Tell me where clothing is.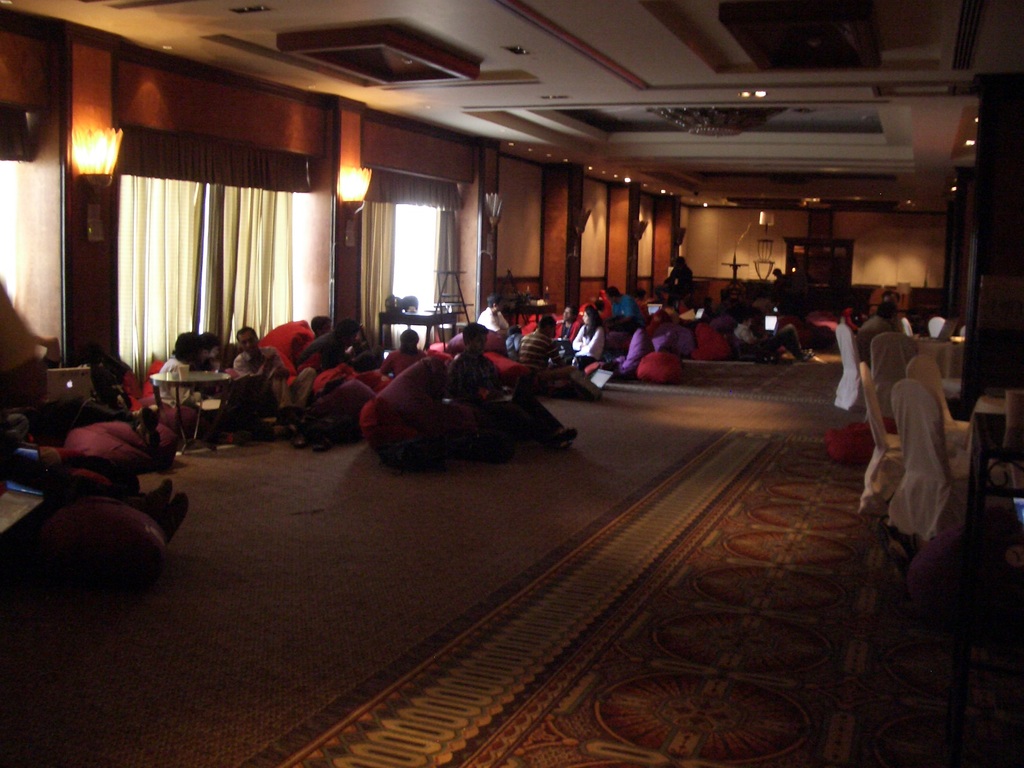
clothing is at [608, 292, 641, 328].
